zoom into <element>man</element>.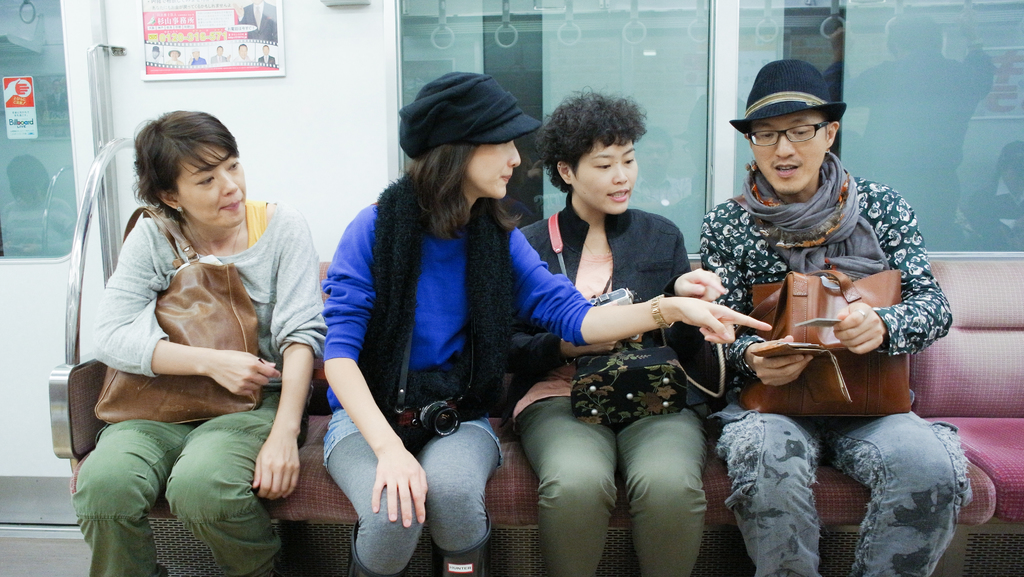
Zoom target: select_region(704, 57, 948, 576).
